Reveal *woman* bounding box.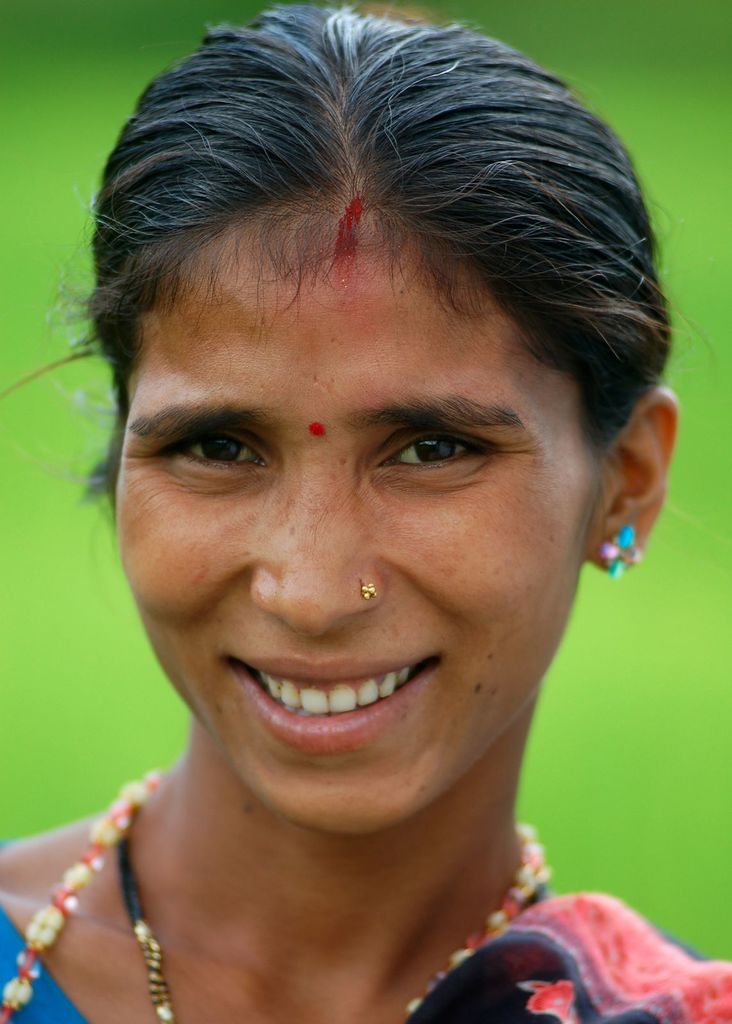
Revealed: BBox(0, 14, 731, 1023).
